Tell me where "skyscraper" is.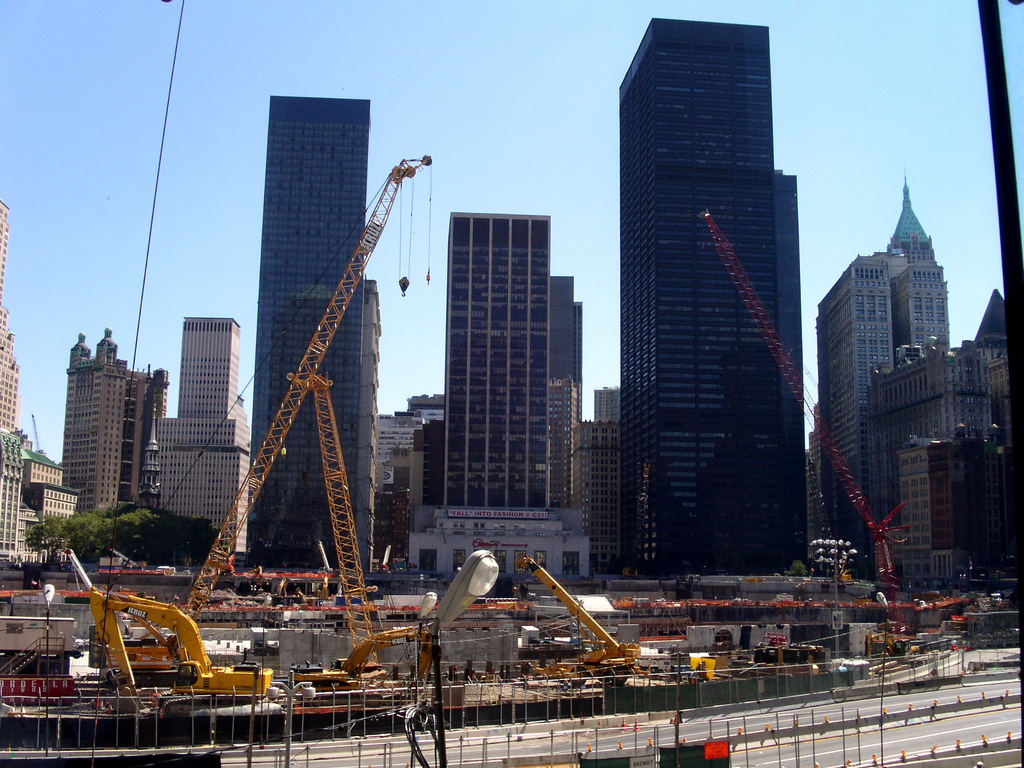
"skyscraper" is at bbox=(555, 273, 582, 423).
